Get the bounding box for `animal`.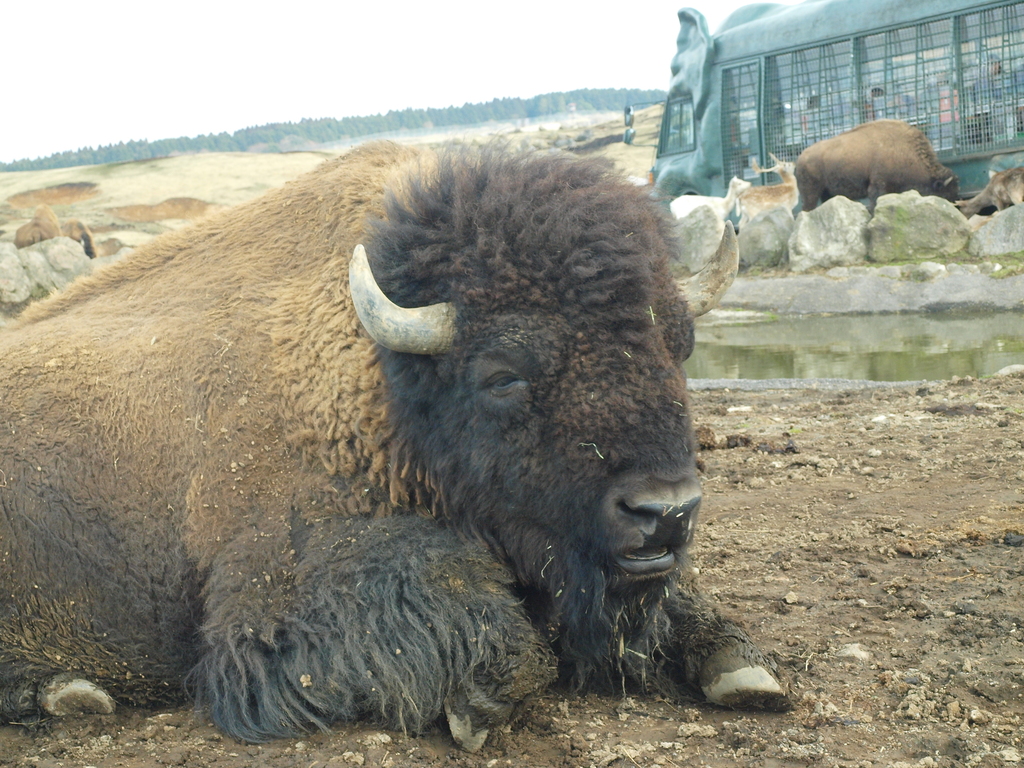
797,121,956,212.
